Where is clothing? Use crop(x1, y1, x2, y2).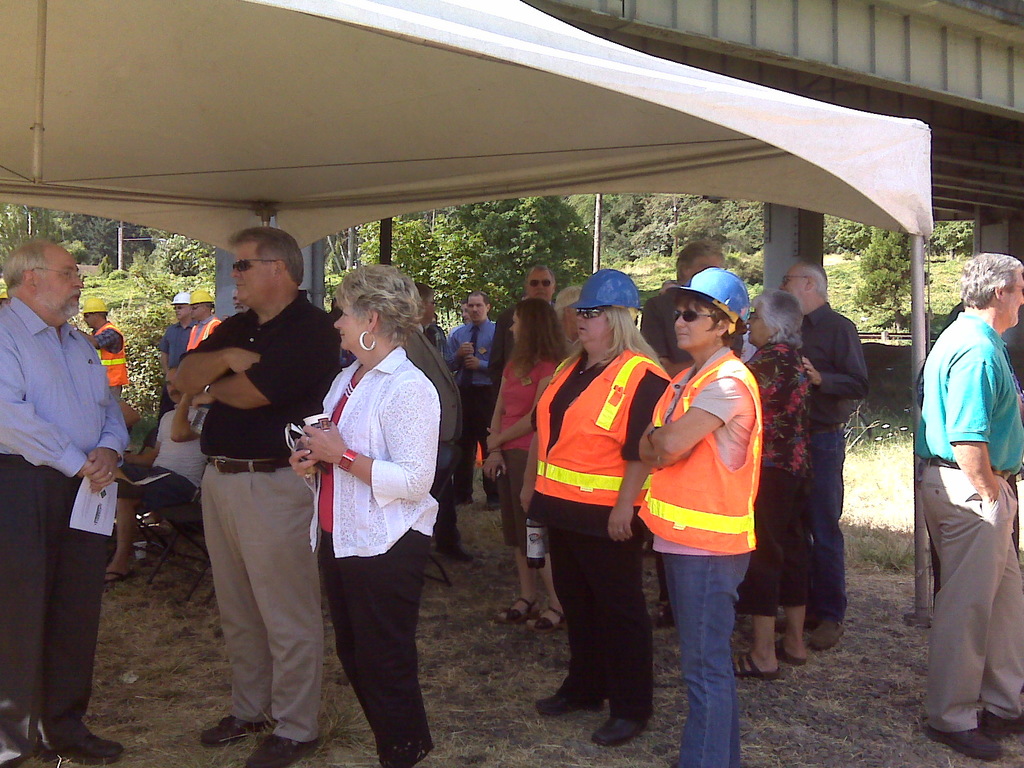
crop(190, 276, 342, 742).
